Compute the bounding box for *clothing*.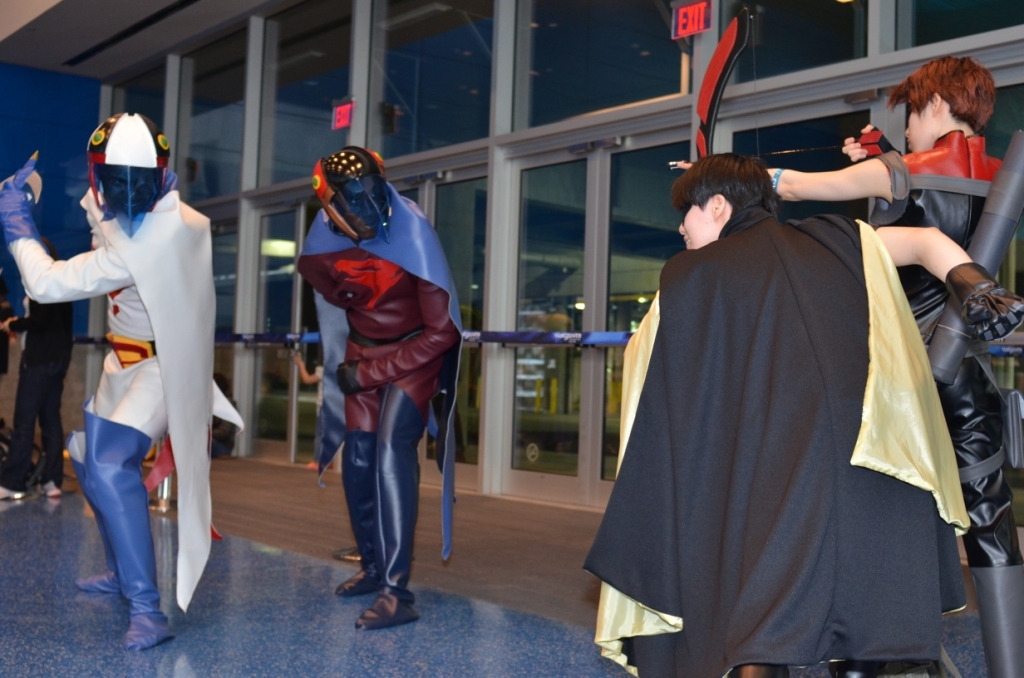
select_region(590, 201, 970, 677).
